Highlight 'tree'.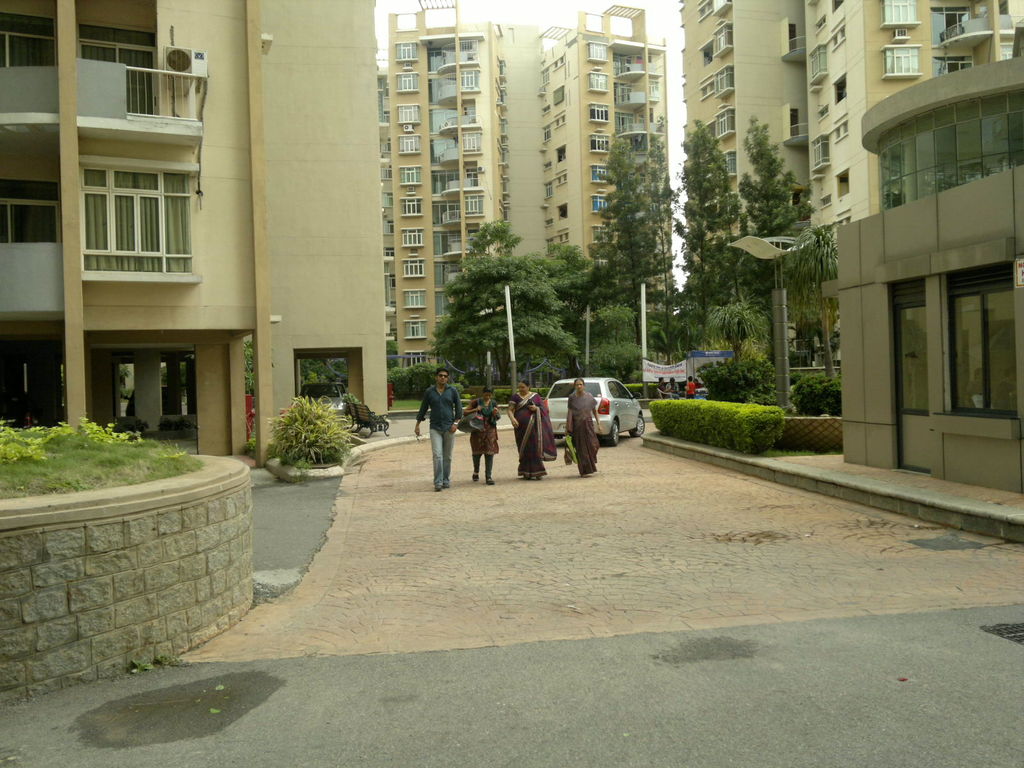
Highlighted region: <region>783, 228, 847, 383</region>.
